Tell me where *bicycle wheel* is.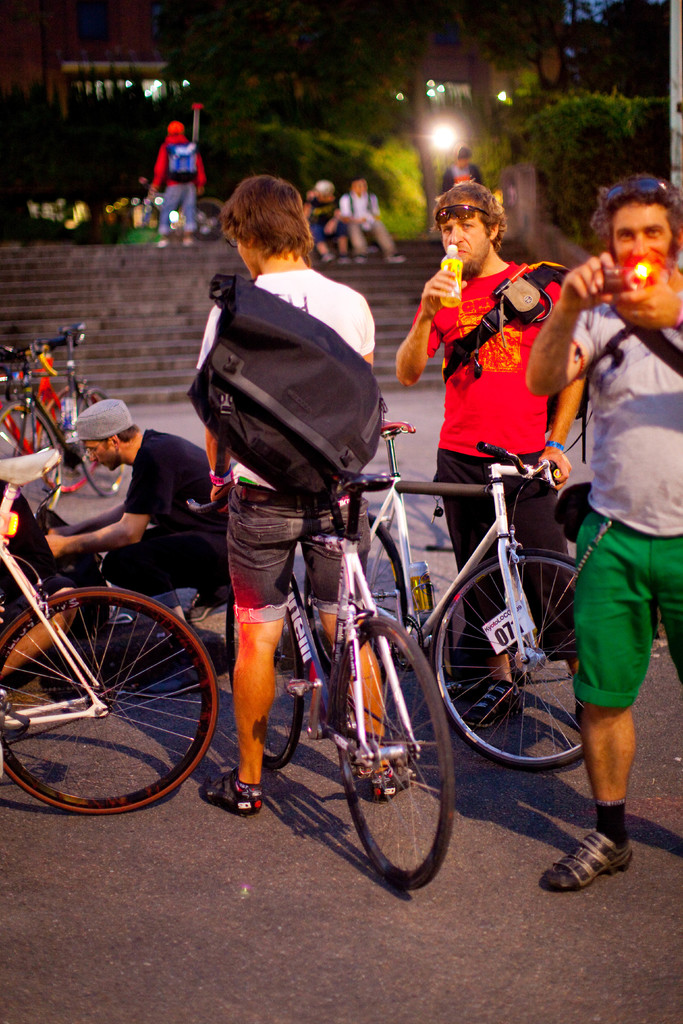
*bicycle wheel* is at <region>78, 389, 115, 495</region>.
